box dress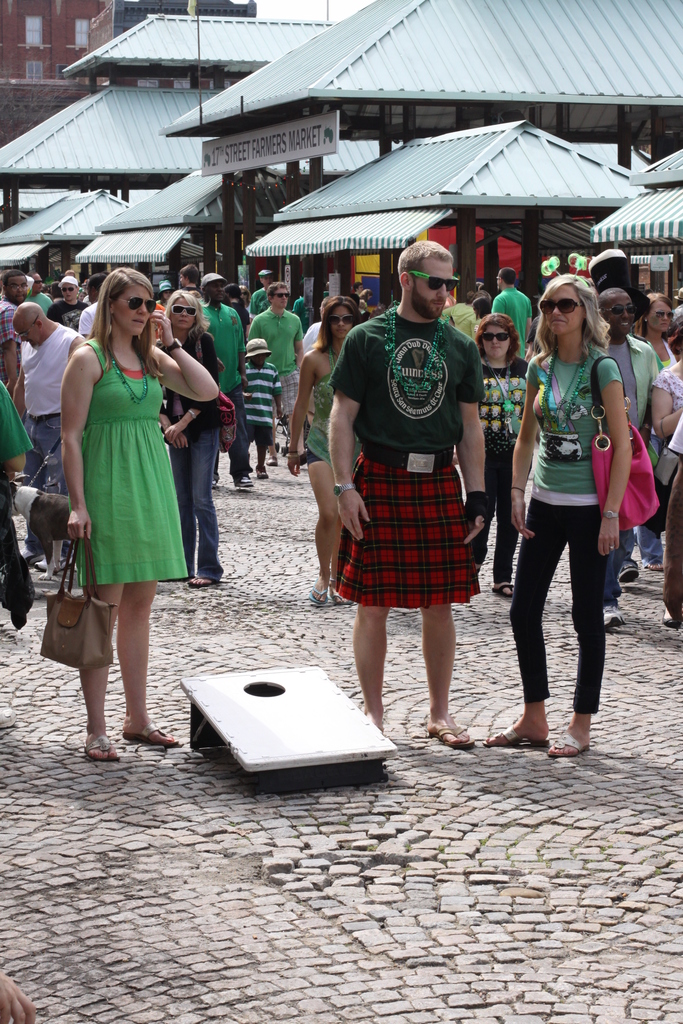
296/340/360/476
